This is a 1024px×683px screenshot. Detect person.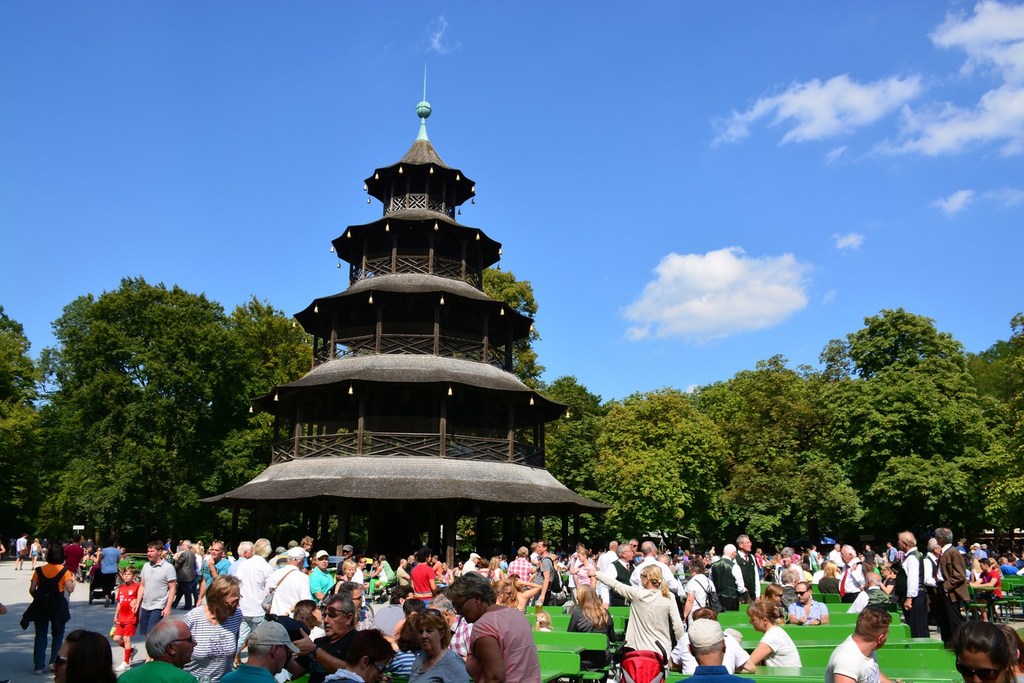
[x1=306, y1=550, x2=326, y2=603].
